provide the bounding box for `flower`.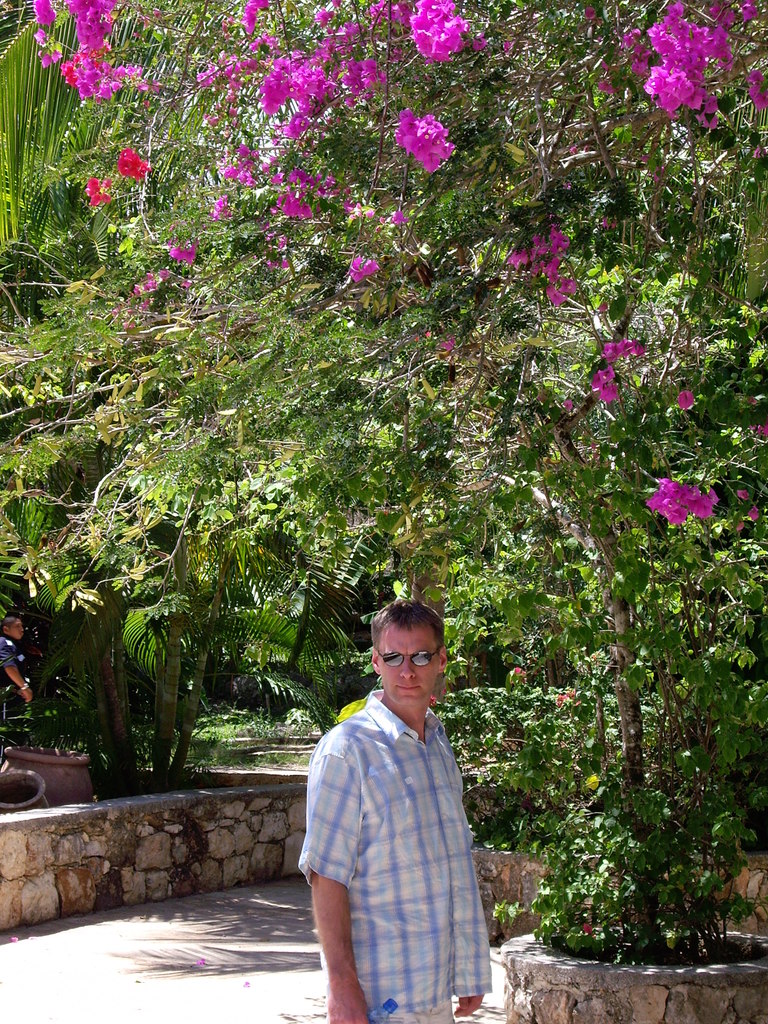
region(273, 200, 291, 216).
